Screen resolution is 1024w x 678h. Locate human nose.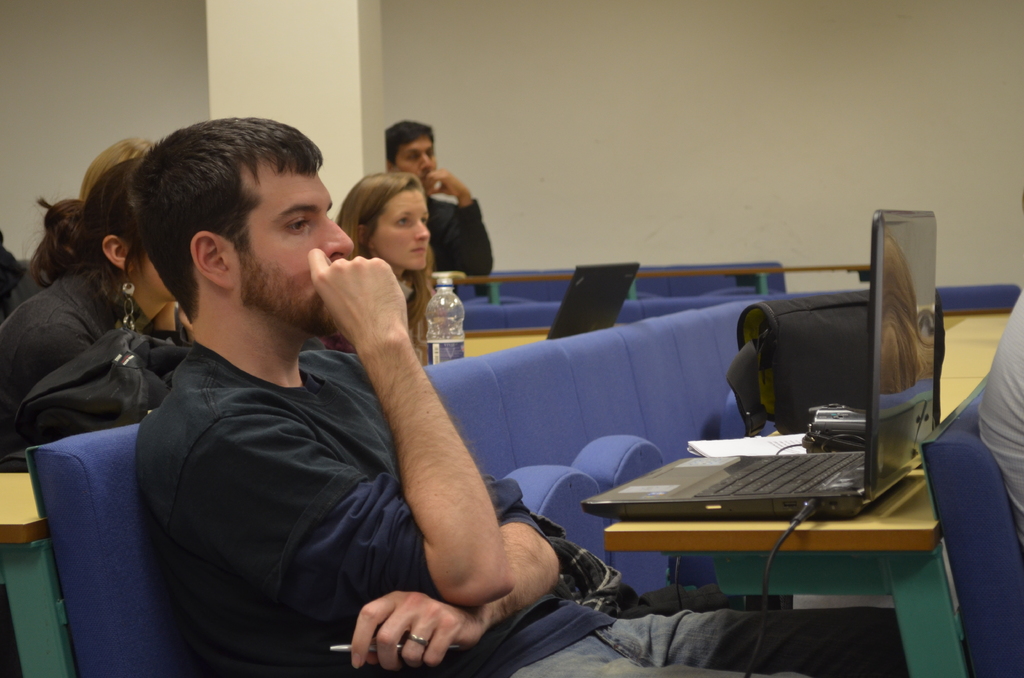
crop(326, 211, 355, 259).
